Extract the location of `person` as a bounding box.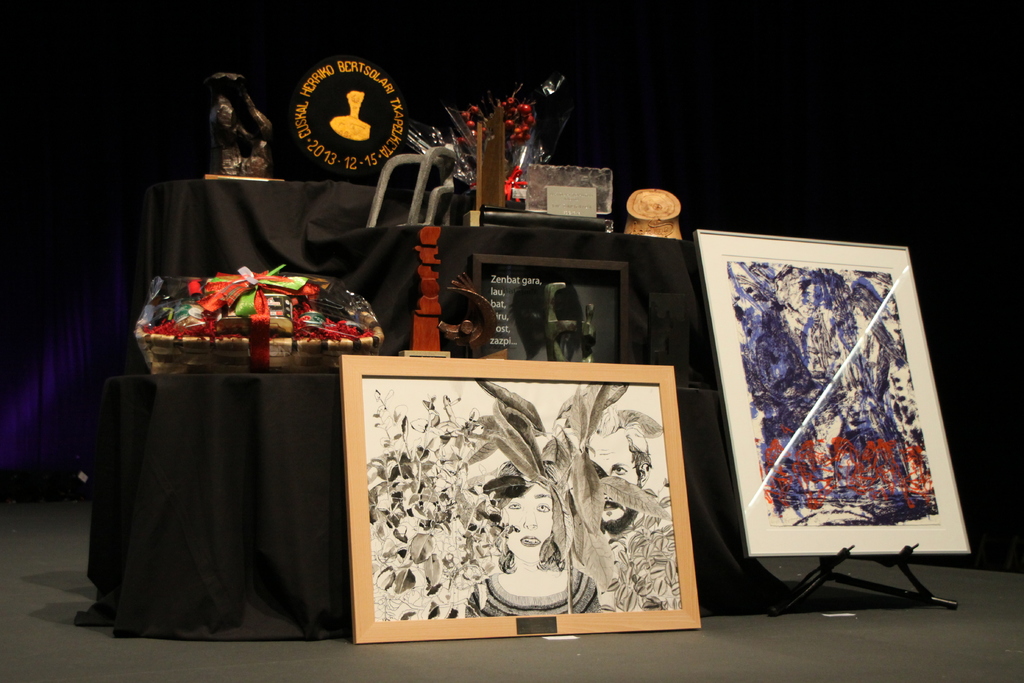
(462, 426, 589, 636).
